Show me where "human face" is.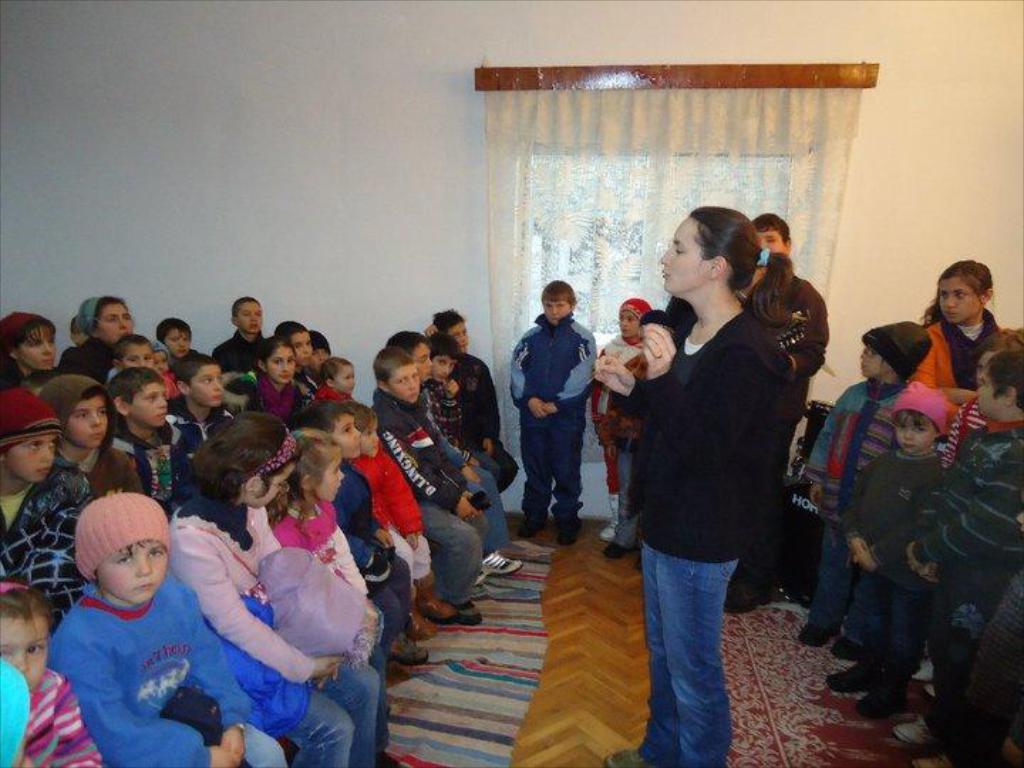
"human face" is at 364 428 377 457.
